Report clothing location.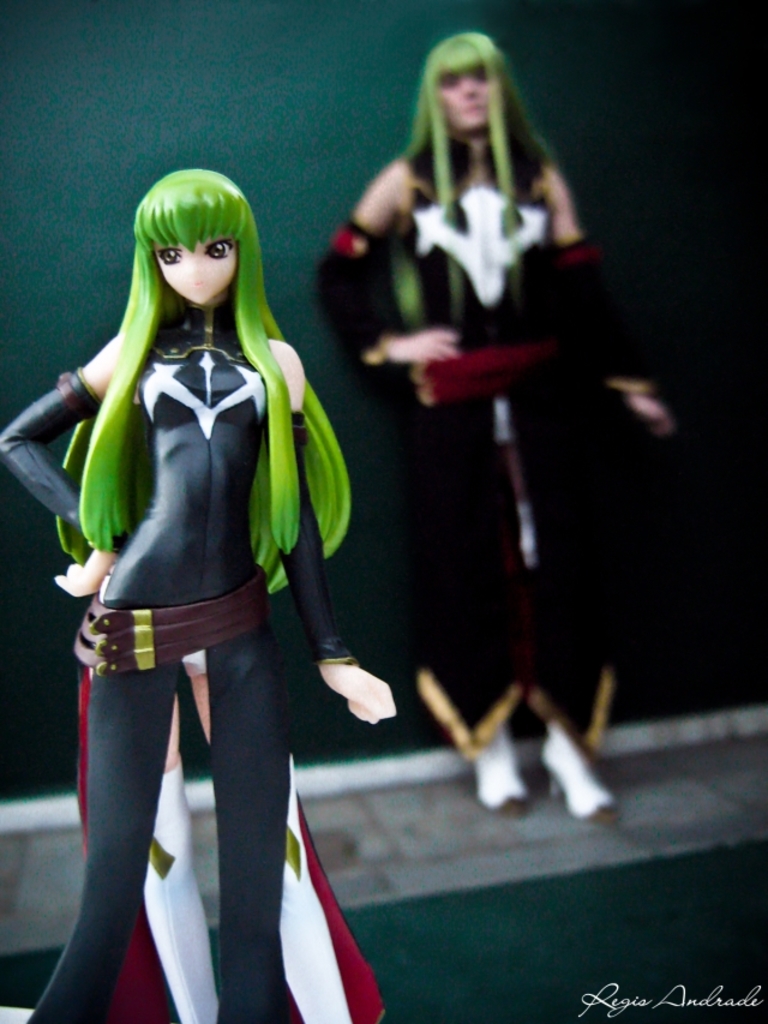
Report: [x1=0, y1=313, x2=352, y2=1023].
